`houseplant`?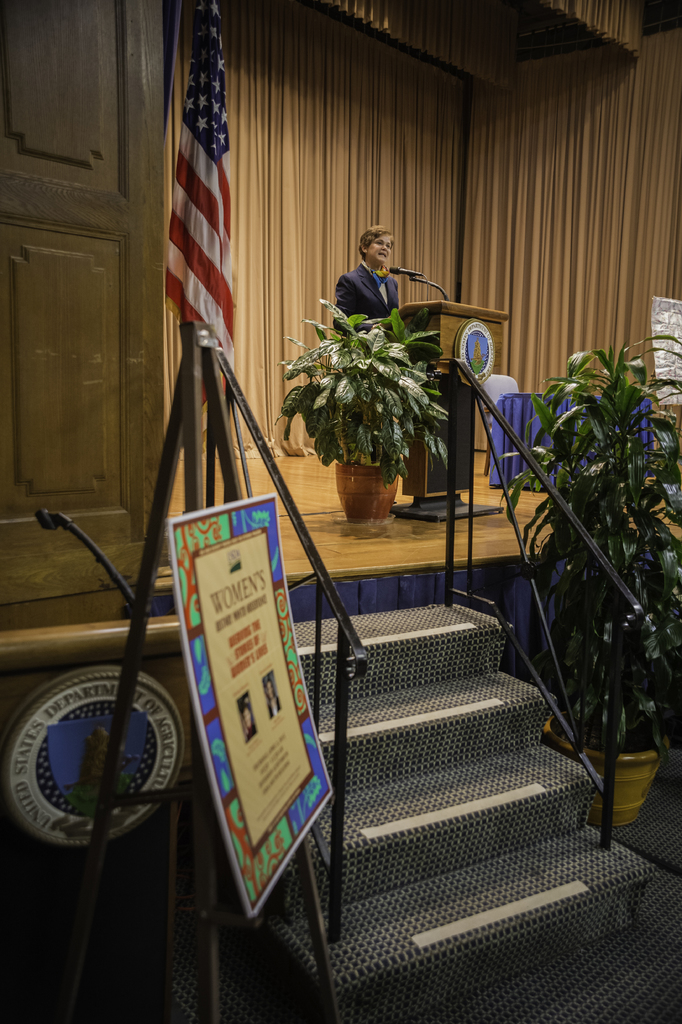
267:287:460:518
